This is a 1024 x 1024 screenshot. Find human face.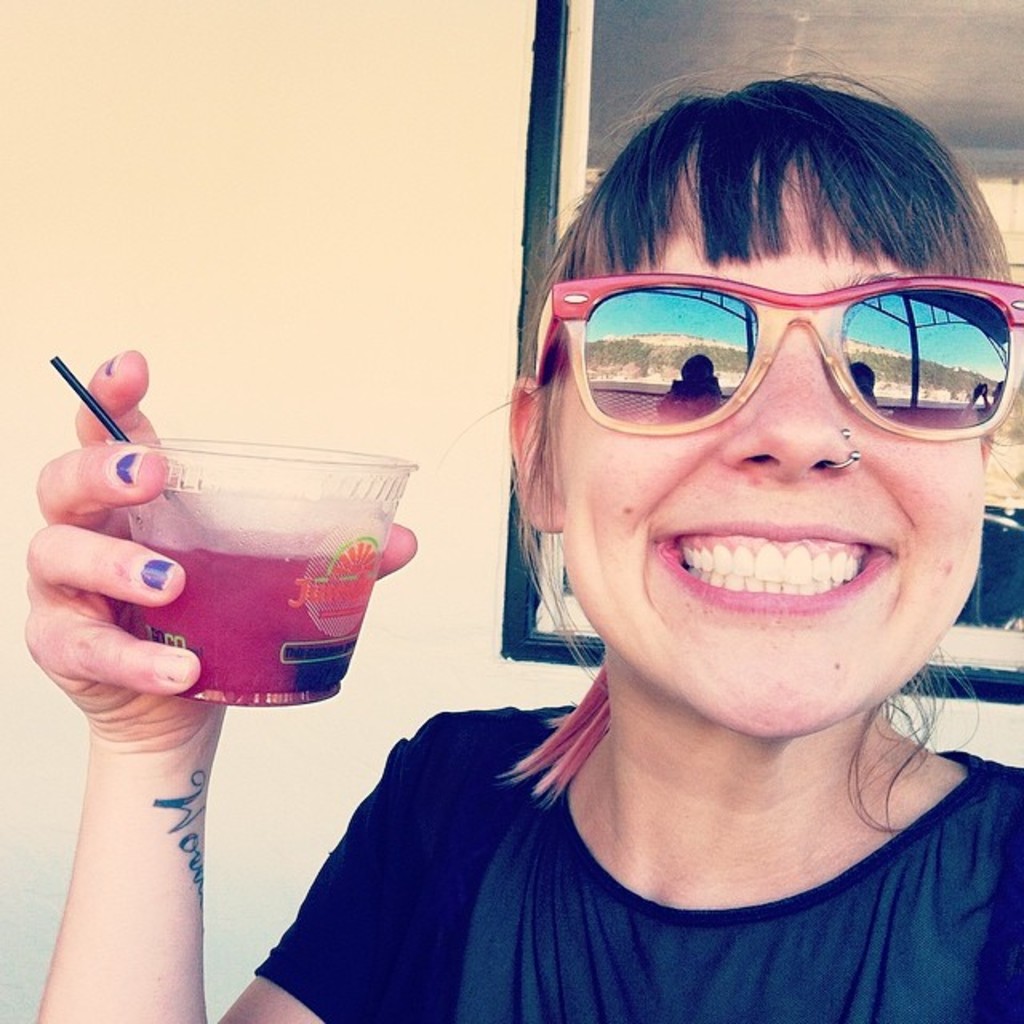
Bounding box: [562, 163, 989, 723].
